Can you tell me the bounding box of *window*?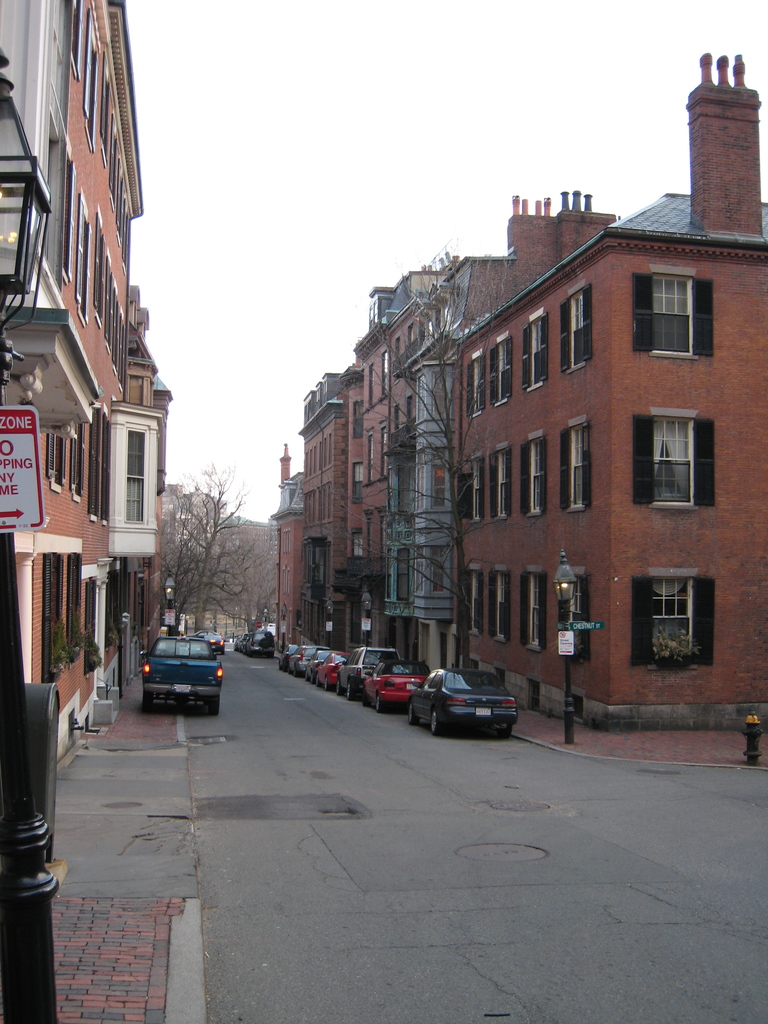
570 296 585 363.
